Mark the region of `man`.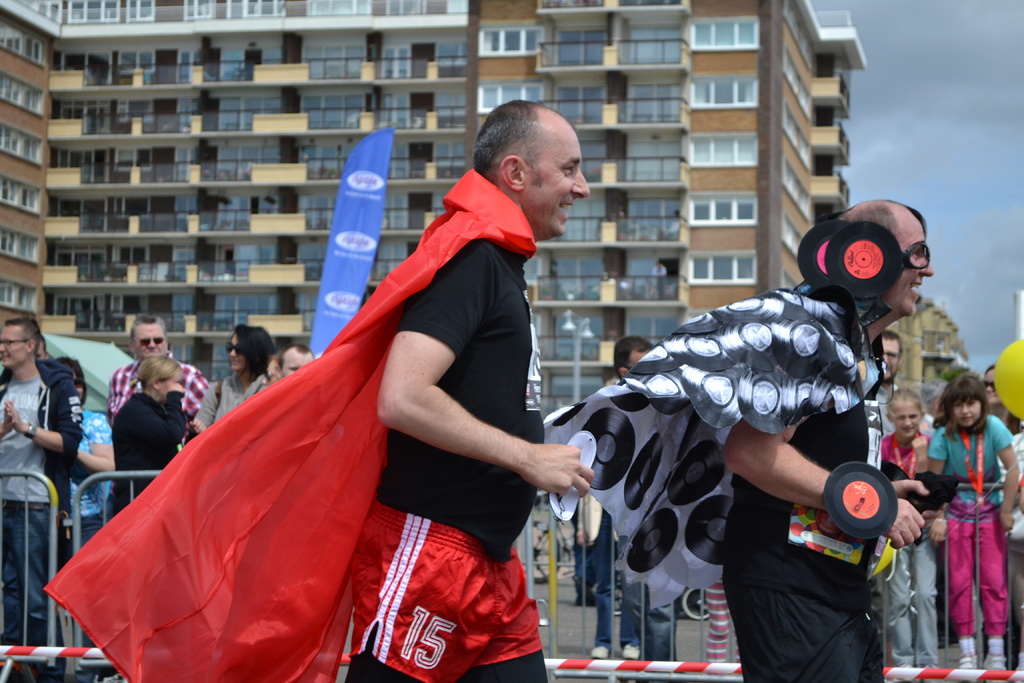
Region: 0:313:84:682.
